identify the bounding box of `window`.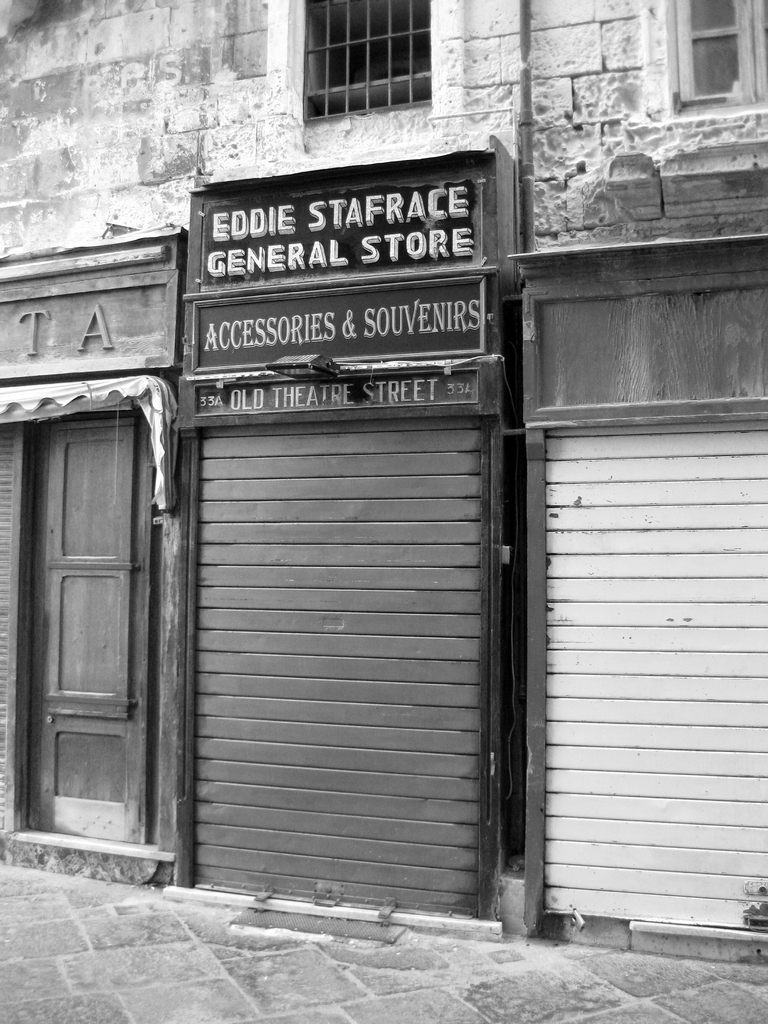
(left=296, top=0, right=436, bottom=130).
